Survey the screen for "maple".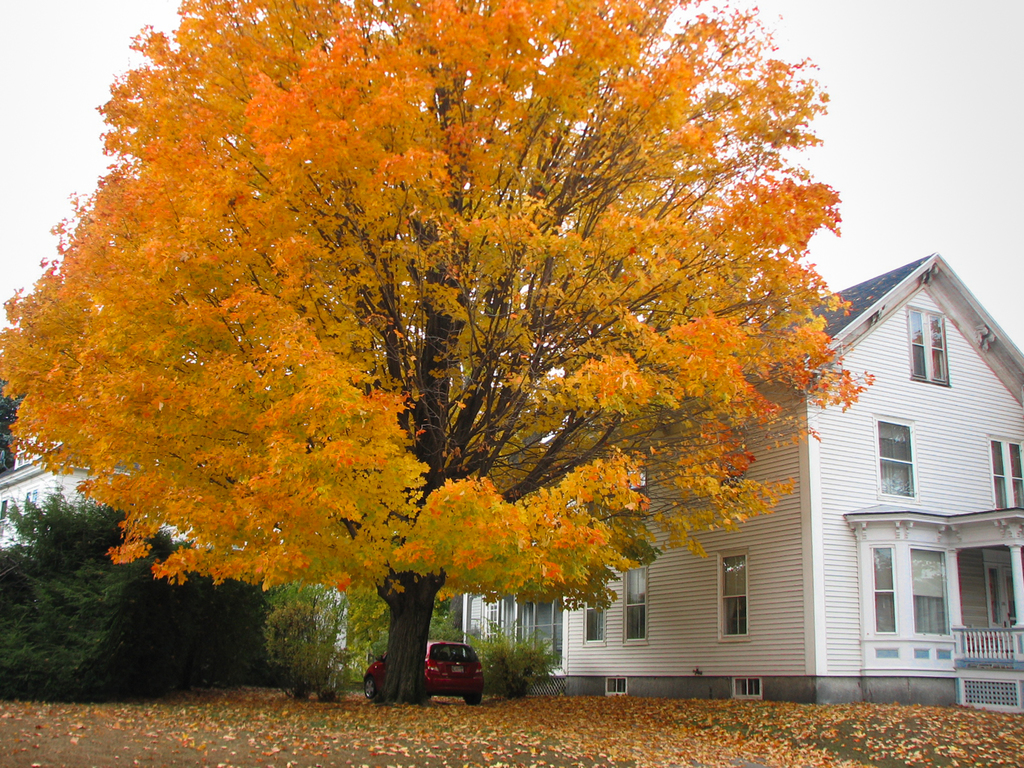
Survey found: (0, 692, 1022, 767).
